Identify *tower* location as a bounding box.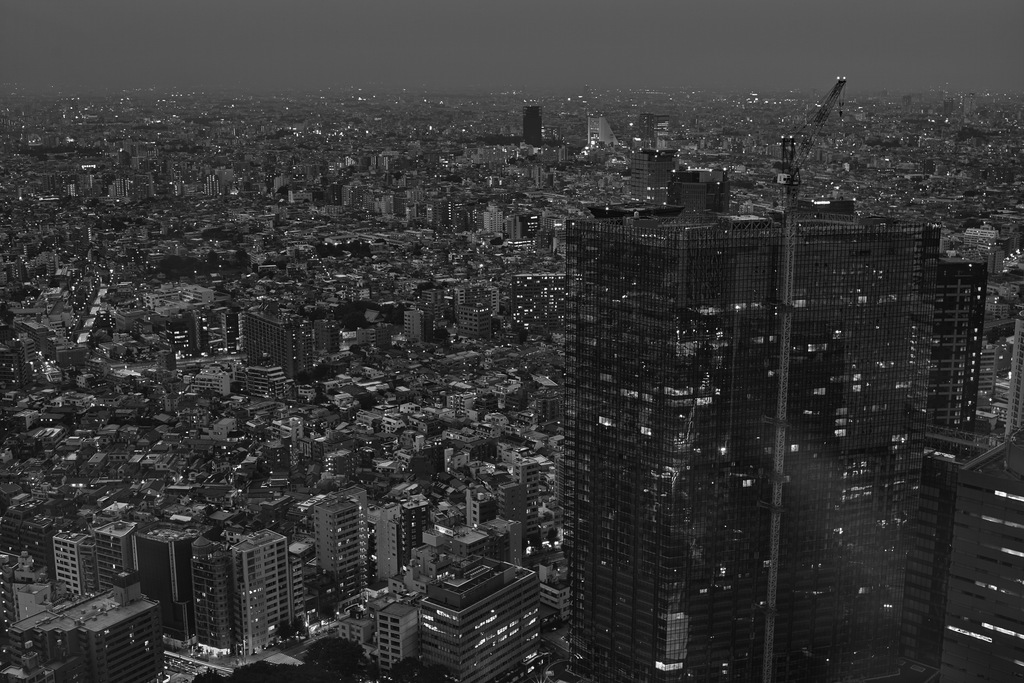
89 509 130 602.
